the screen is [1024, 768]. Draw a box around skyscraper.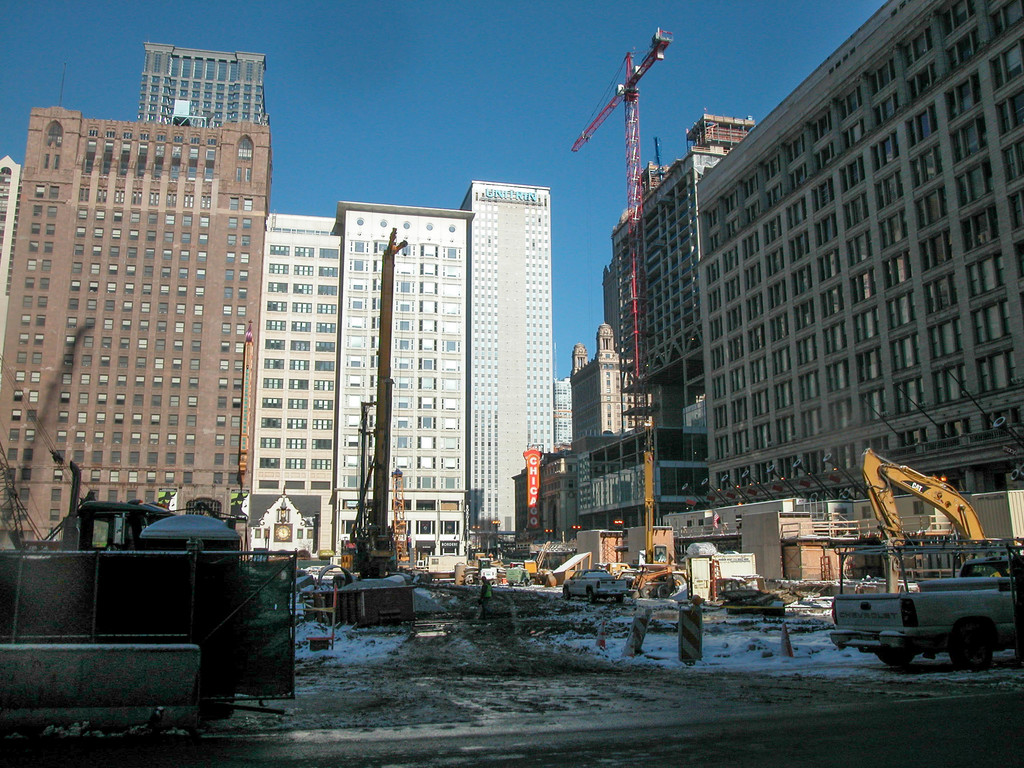
<bbox>135, 39, 274, 131</bbox>.
